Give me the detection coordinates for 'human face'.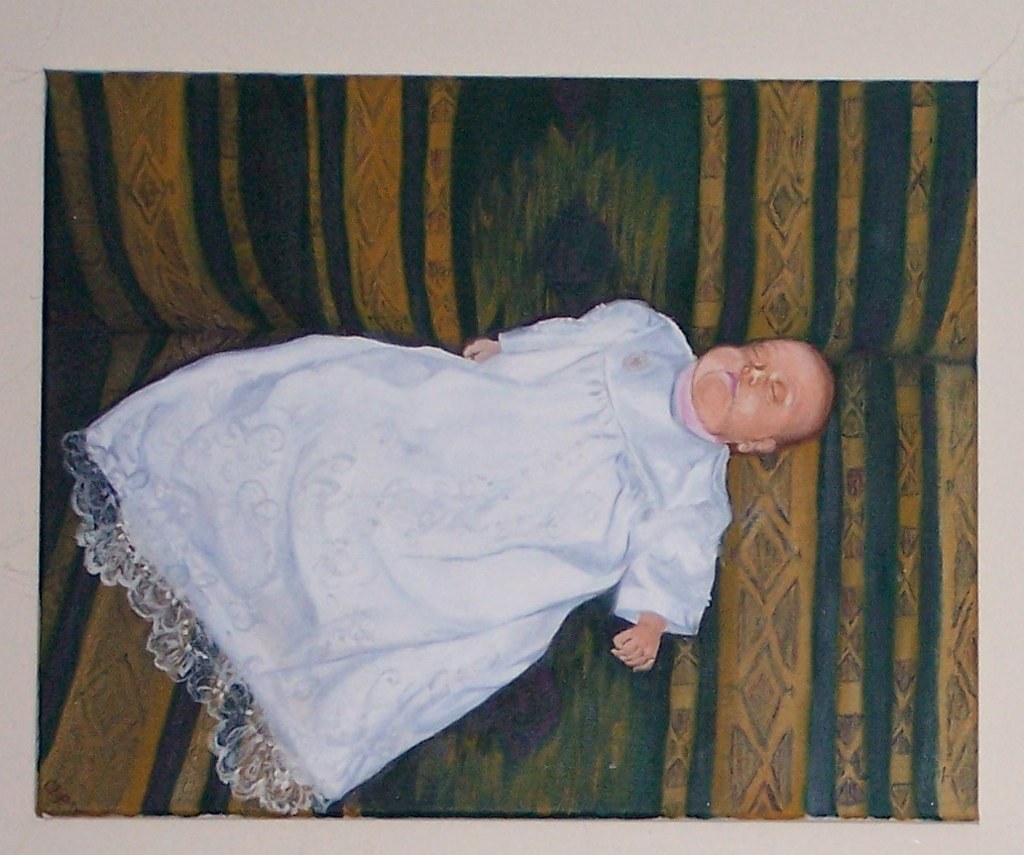
[696, 338, 830, 432].
